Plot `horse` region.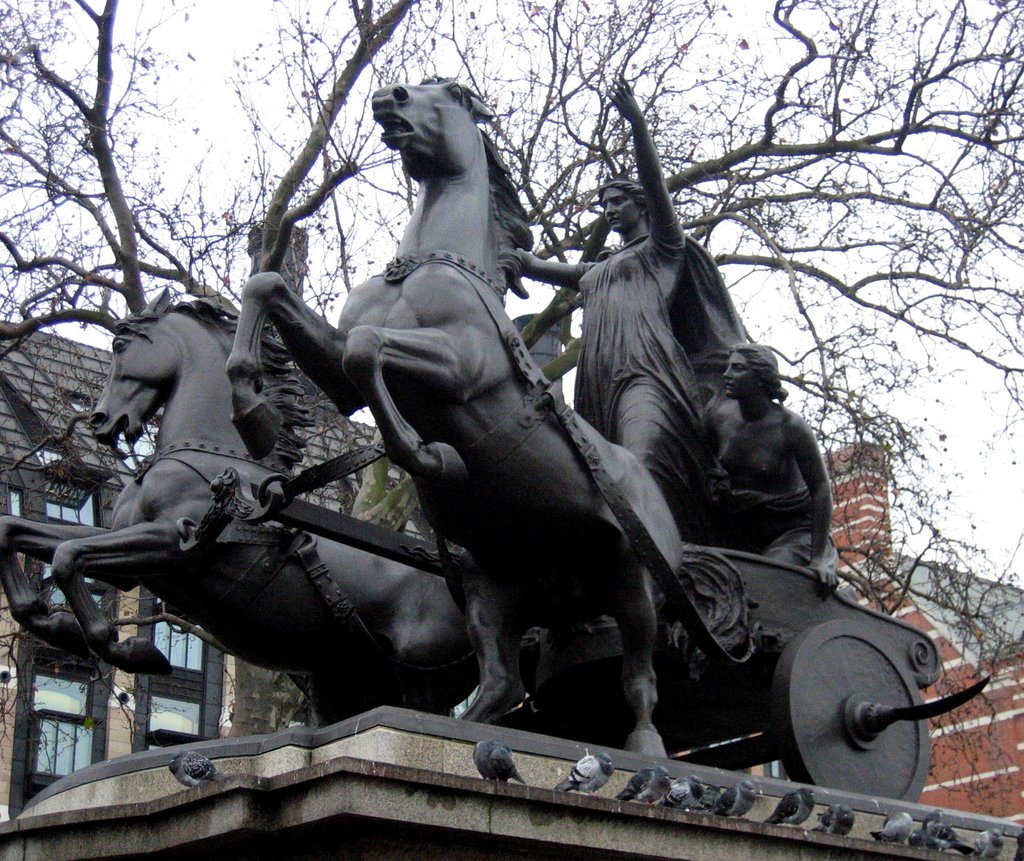
Plotted at bbox(221, 71, 755, 759).
